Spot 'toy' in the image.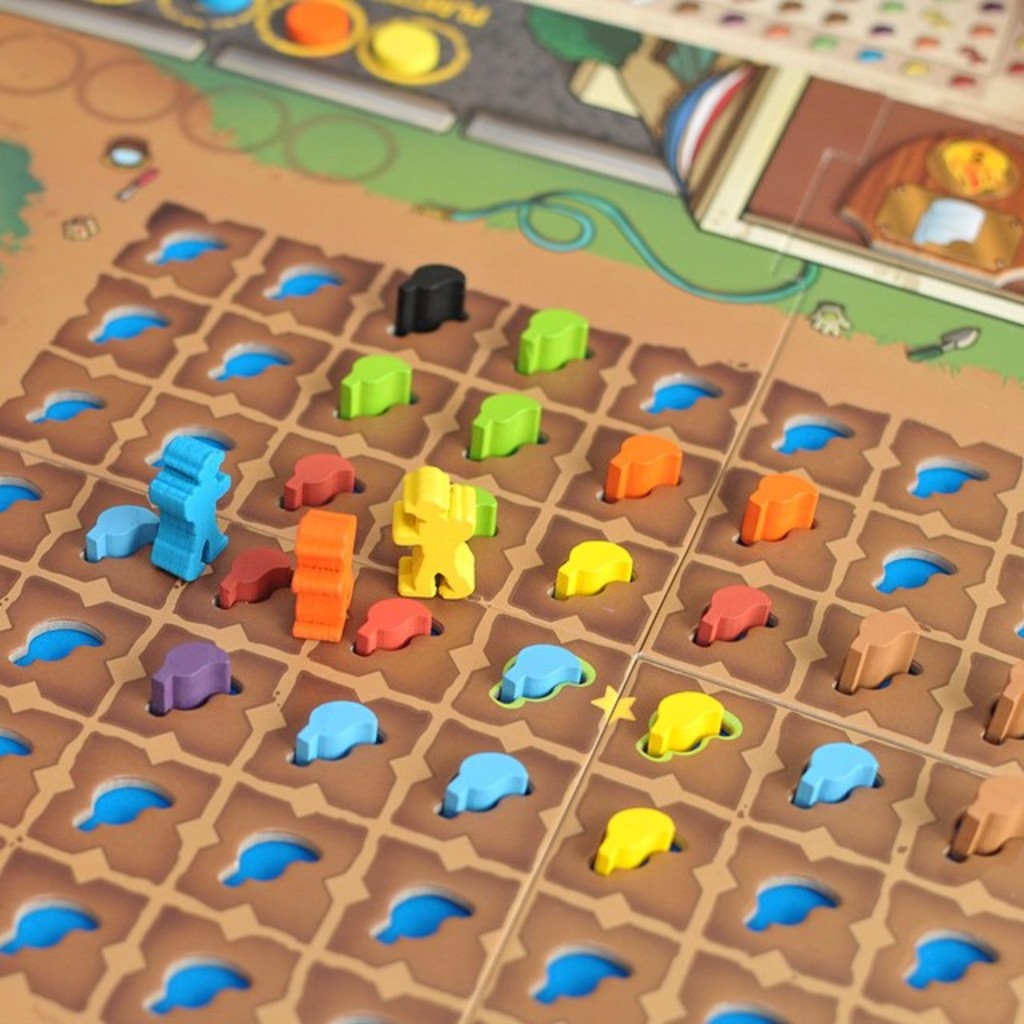
'toy' found at pyautogui.locateOnScreen(602, 427, 686, 507).
